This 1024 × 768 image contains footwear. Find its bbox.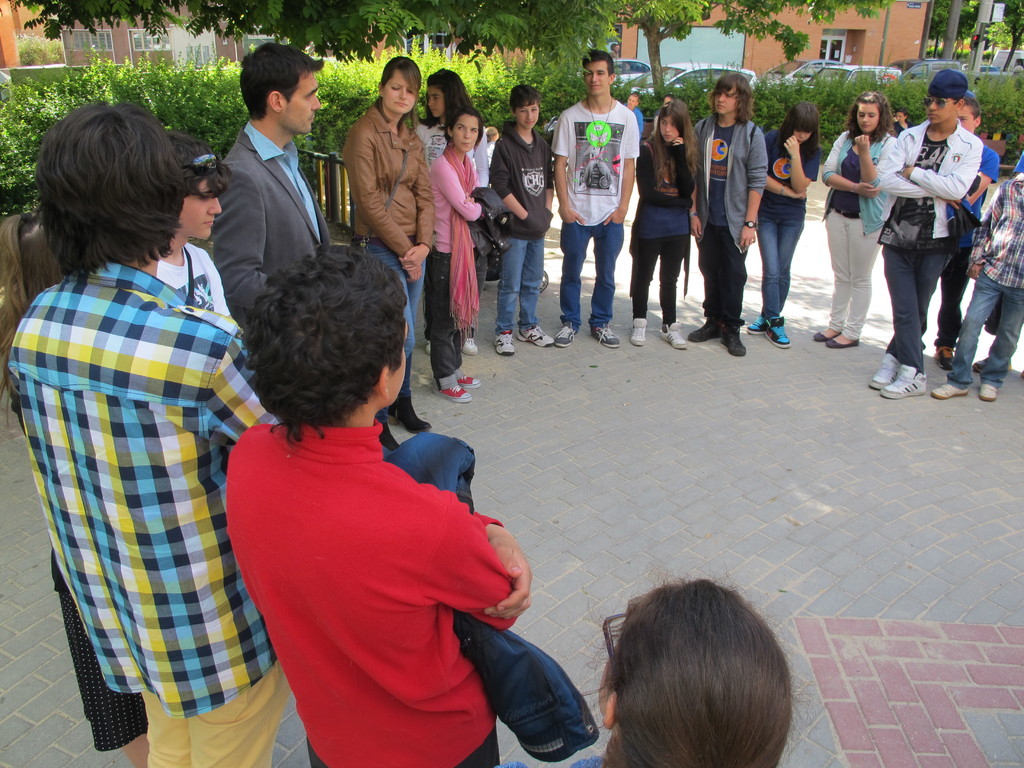
bbox(556, 319, 573, 345).
